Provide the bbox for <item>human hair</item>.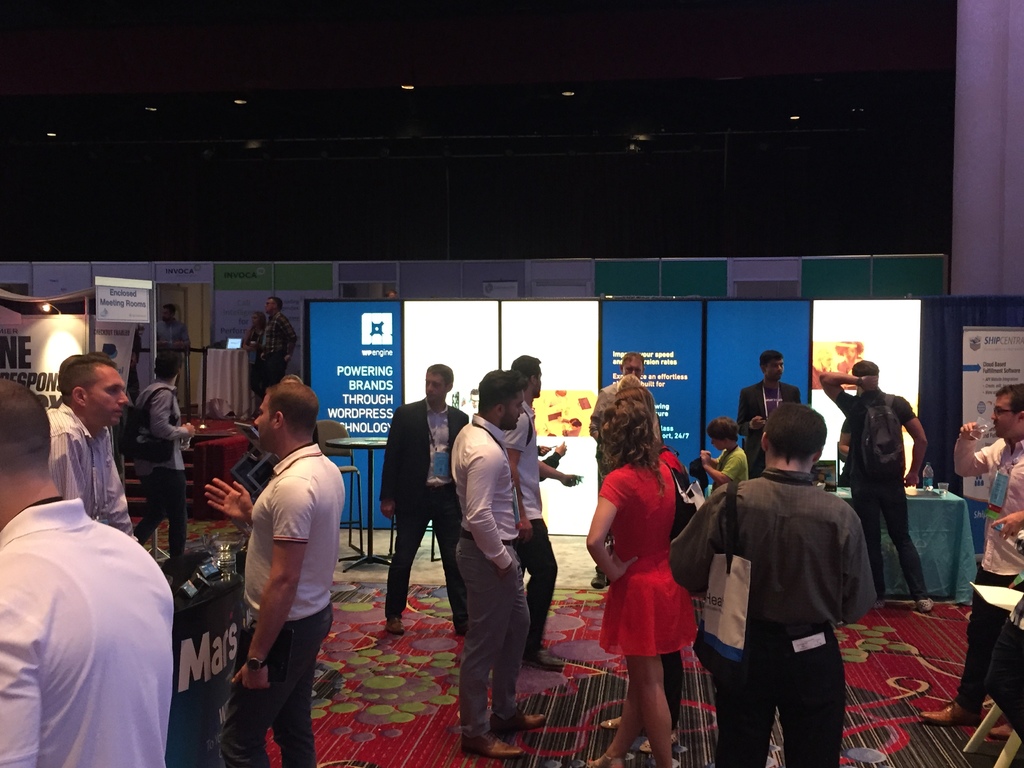
(851,361,877,376).
